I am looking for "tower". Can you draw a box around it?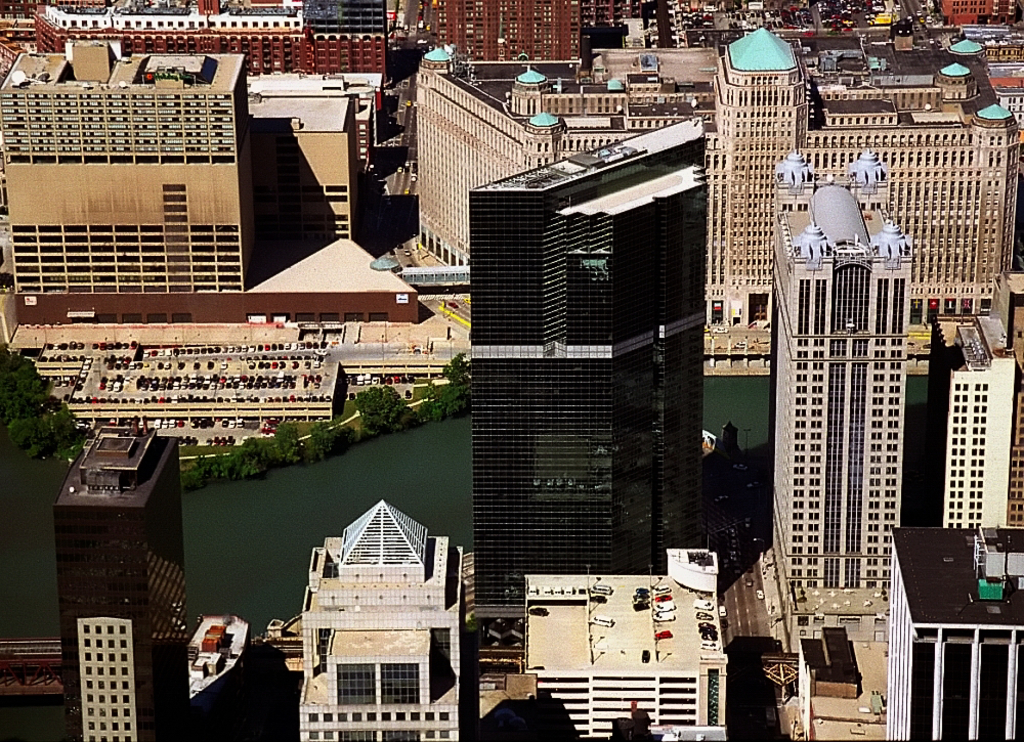
Sure, the bounding box is pyautogui.locateOnScreen(49, 422, 196, 741).
